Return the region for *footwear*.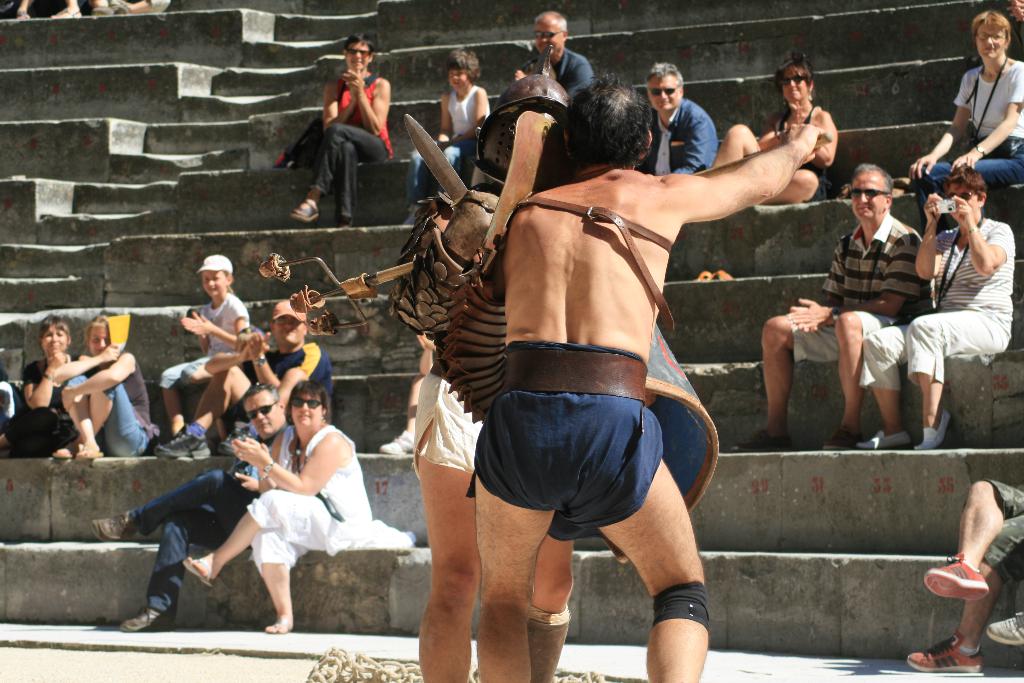
Rect(119, 606, 174, 635).
